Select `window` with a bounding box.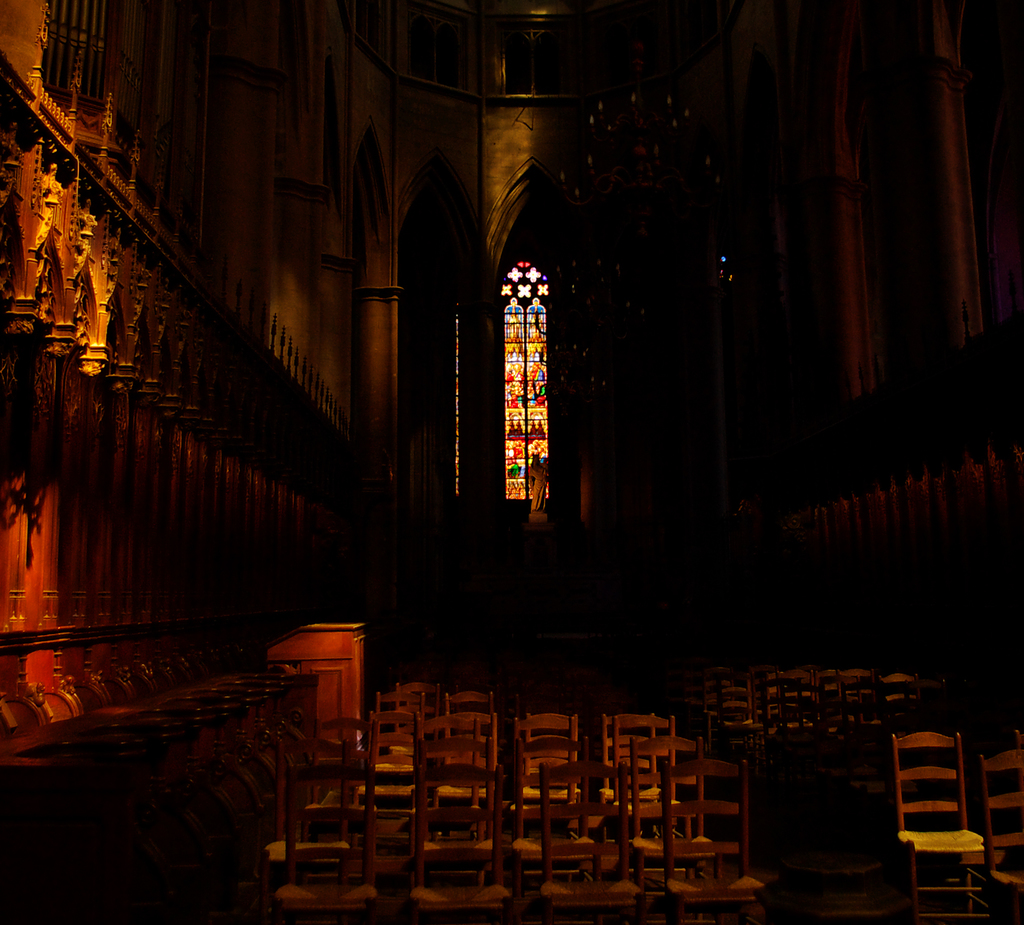
select_region(496, 246, 568, 515).
